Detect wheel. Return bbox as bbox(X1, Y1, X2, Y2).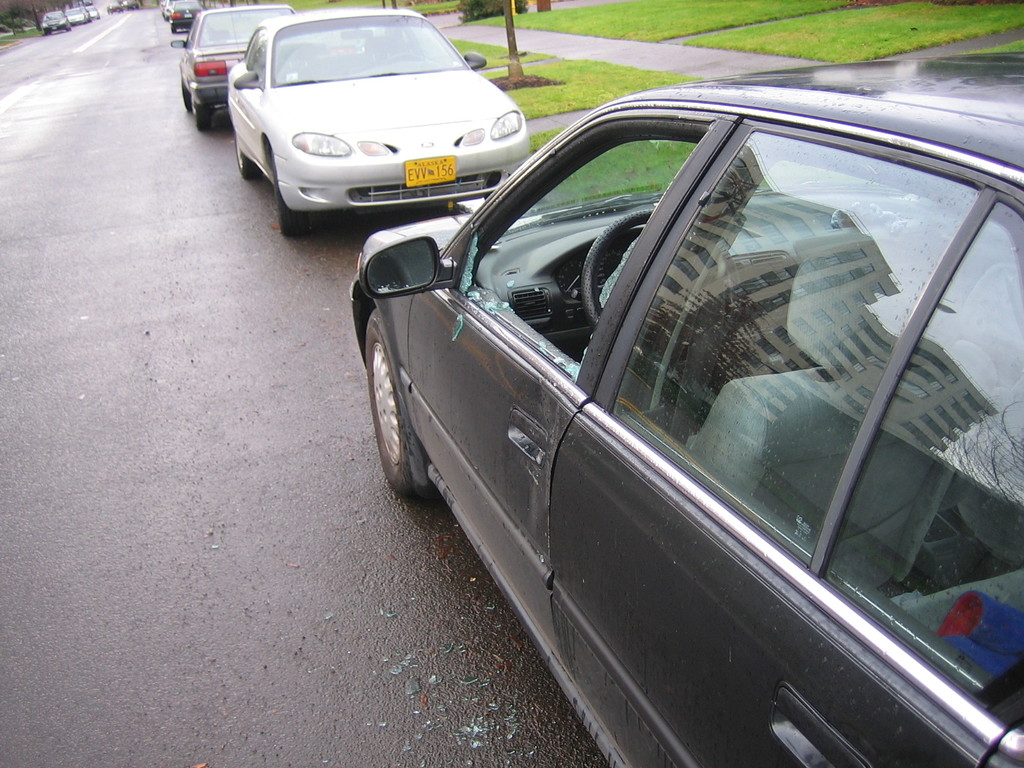
bbox(191, 98, 214, 131).
